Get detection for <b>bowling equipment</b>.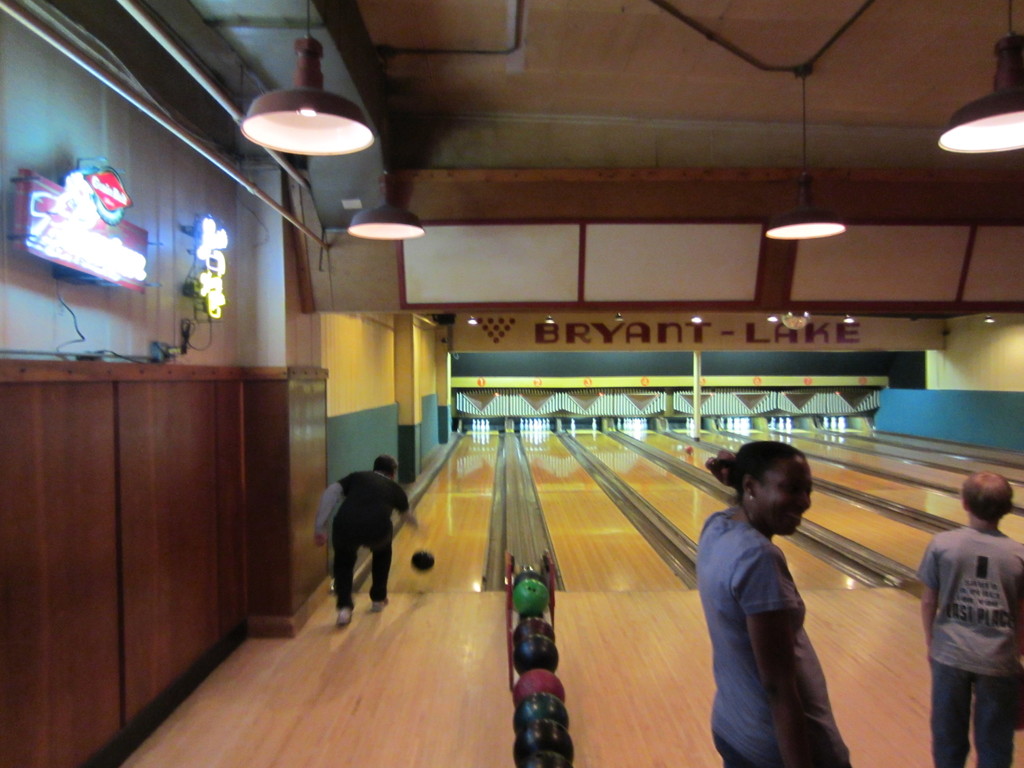
Detection: 569:418:578:431.
